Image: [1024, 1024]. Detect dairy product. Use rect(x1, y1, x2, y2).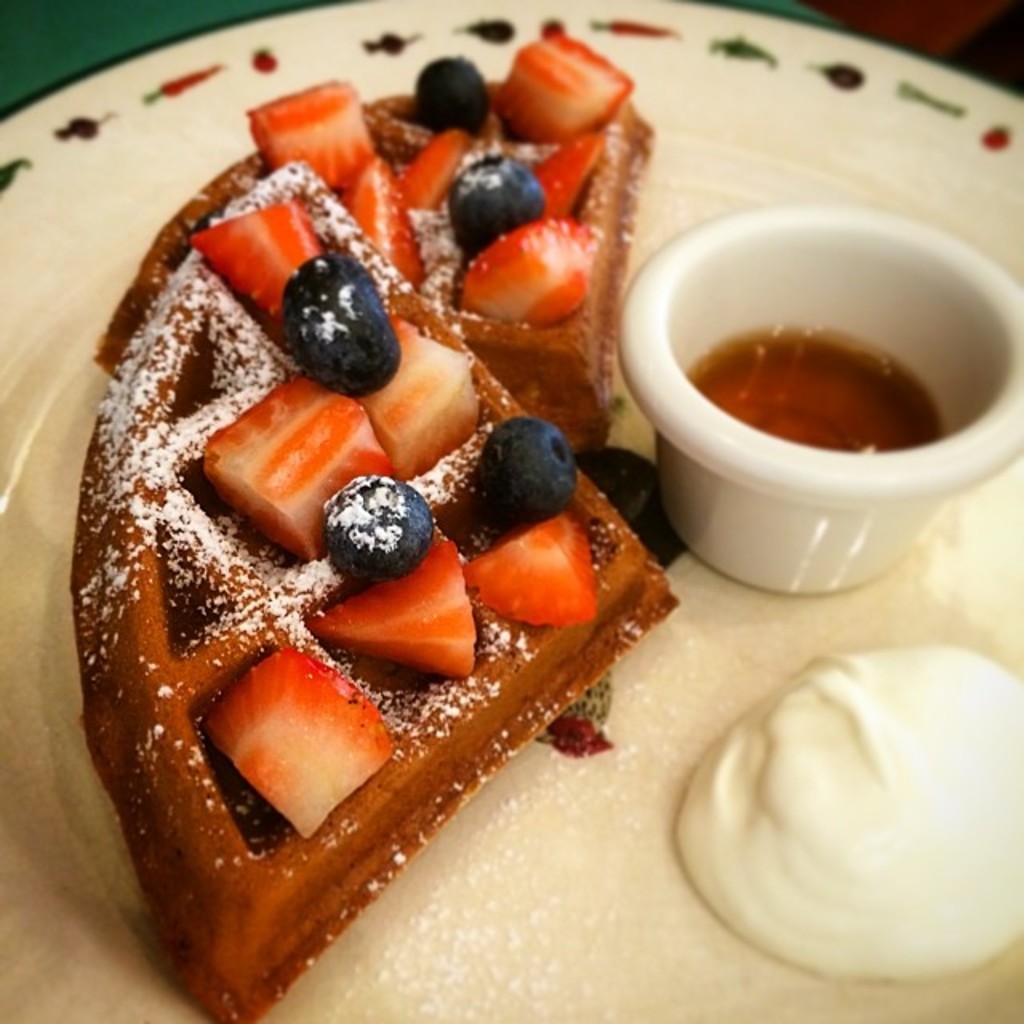
rect(653, 606, 1011, 979).
